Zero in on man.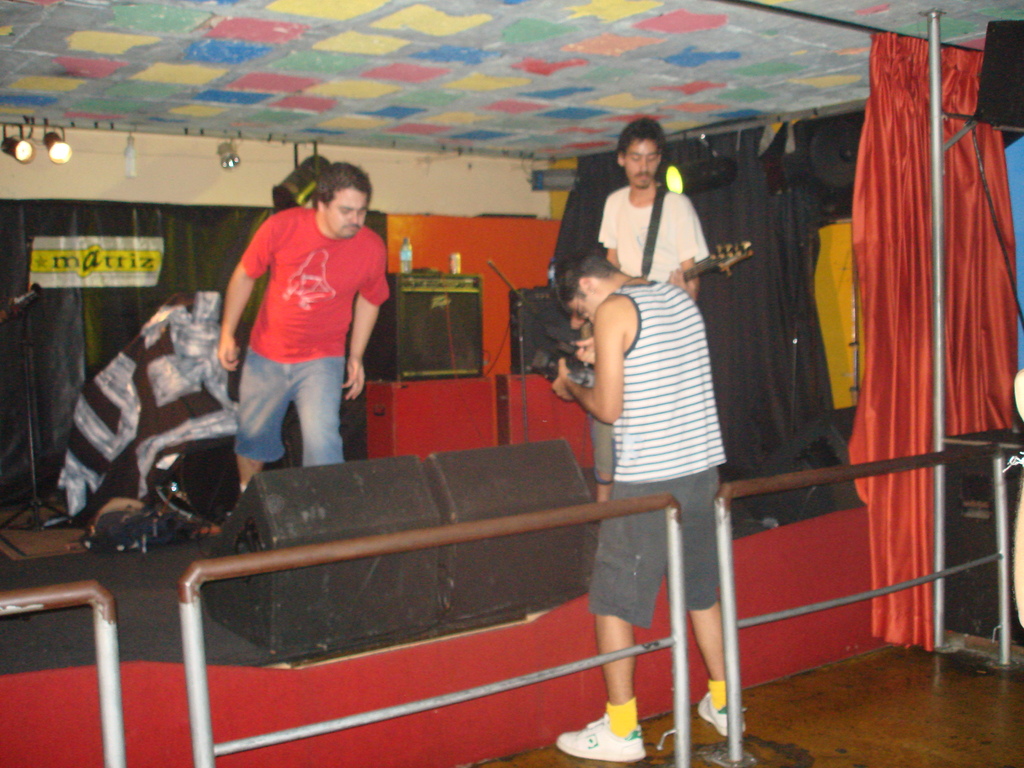
Zeroed in: 206, 159, 398, 498.
